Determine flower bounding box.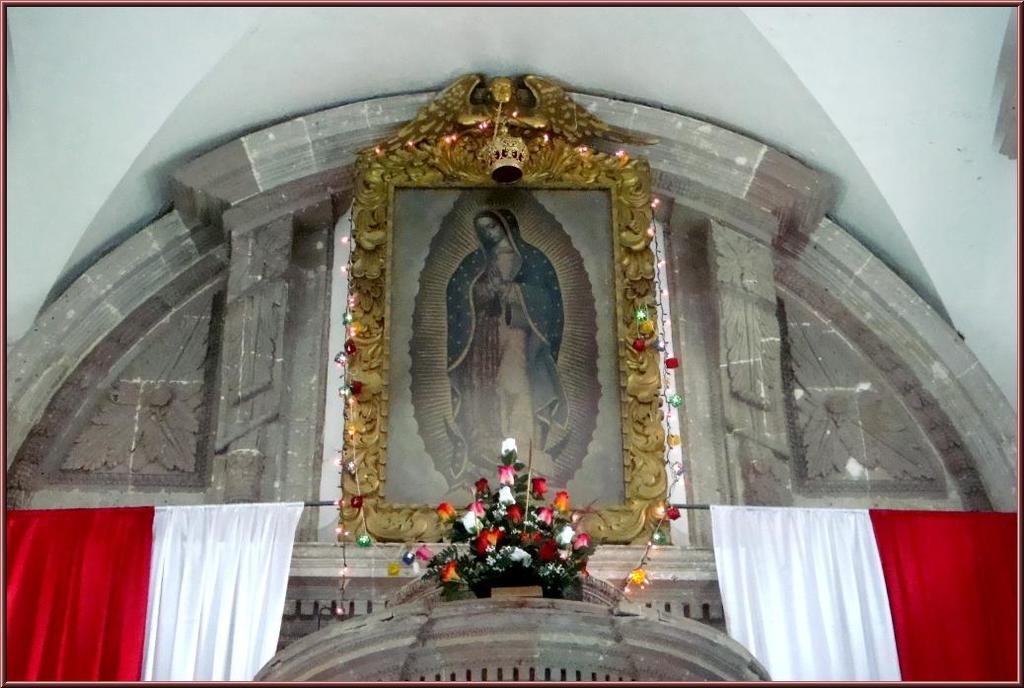
Determined: {"x1": 551, "y1": 484, "x2": 571, "y2": 511}.
